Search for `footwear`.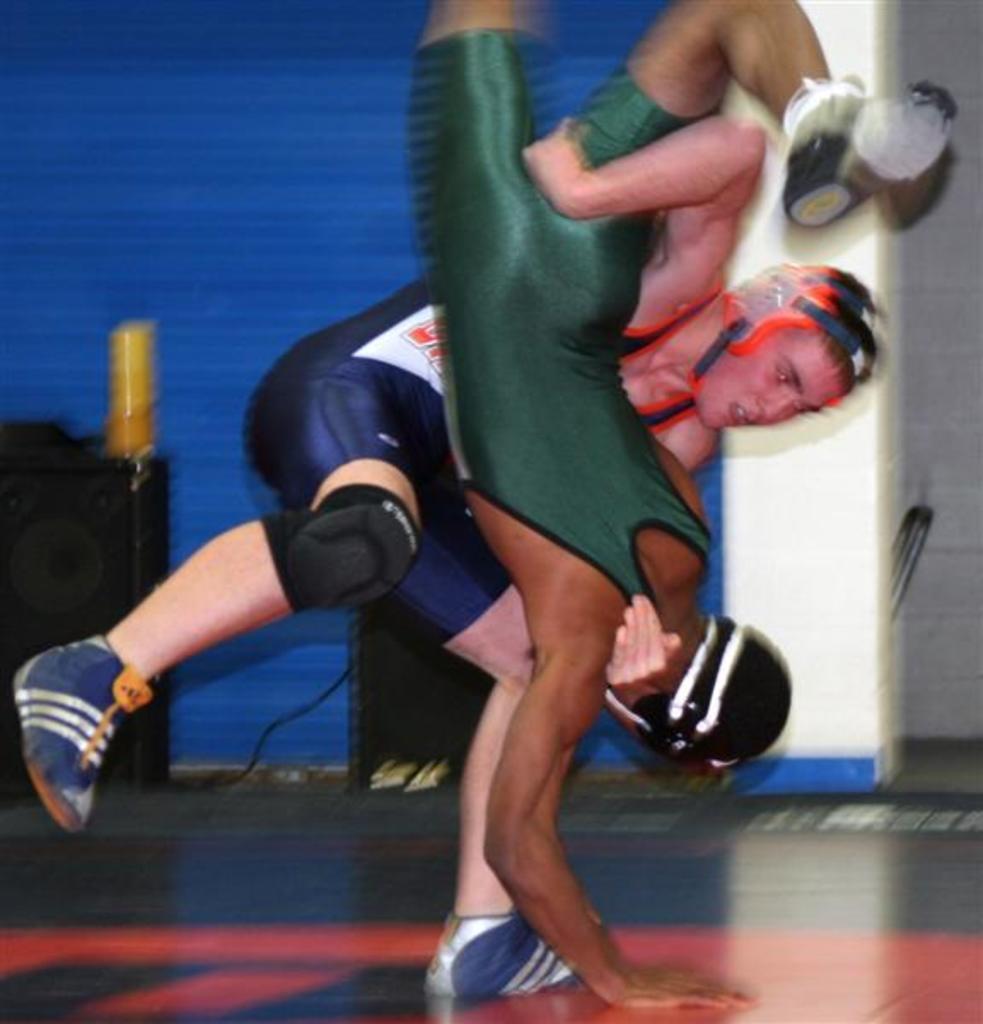
Found at [428,910,579,998].
